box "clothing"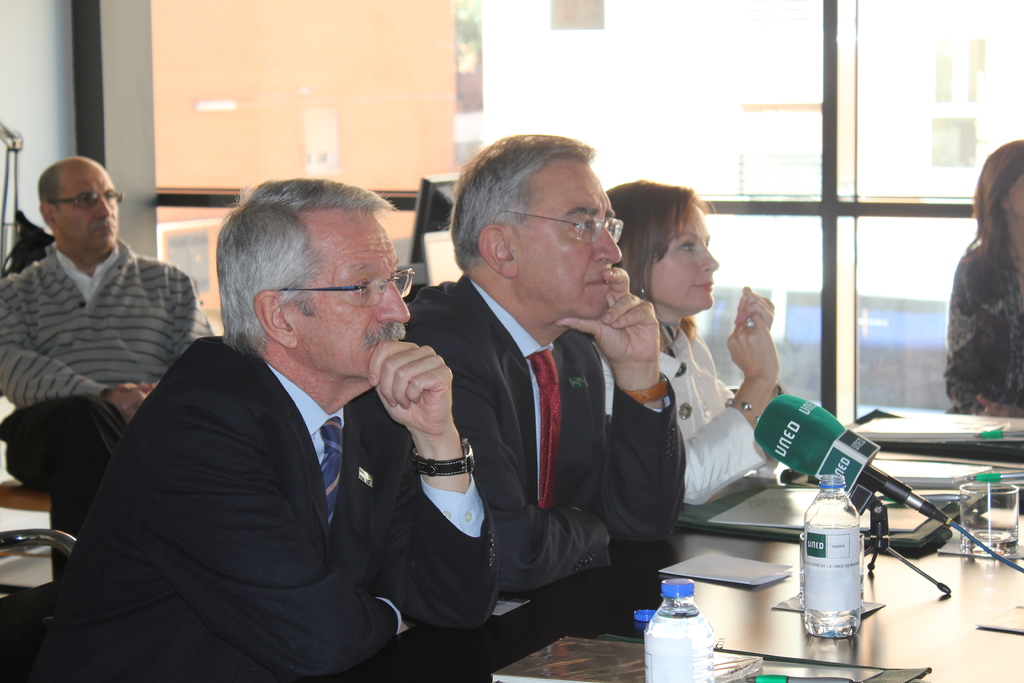
<box>0,238,214,606</box>
